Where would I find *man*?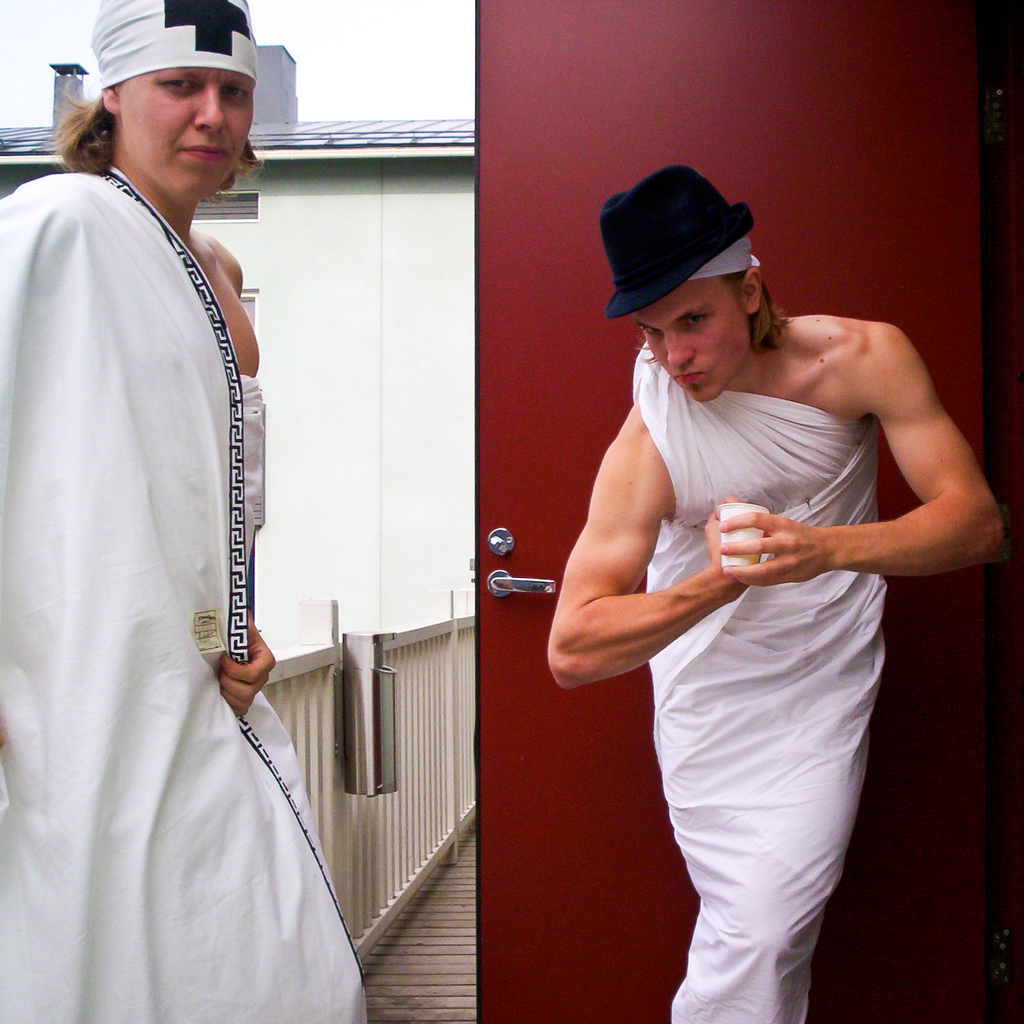
At x1=520 y1=99 x2=982 y2=1023.
